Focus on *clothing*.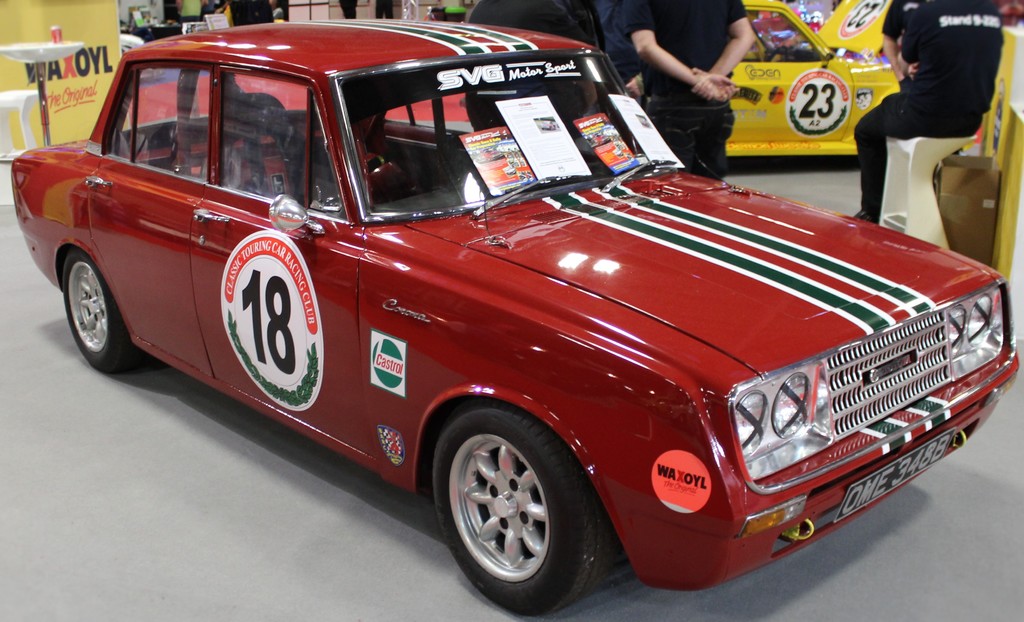
Focused at Rect(593, 0, 640, 81).
